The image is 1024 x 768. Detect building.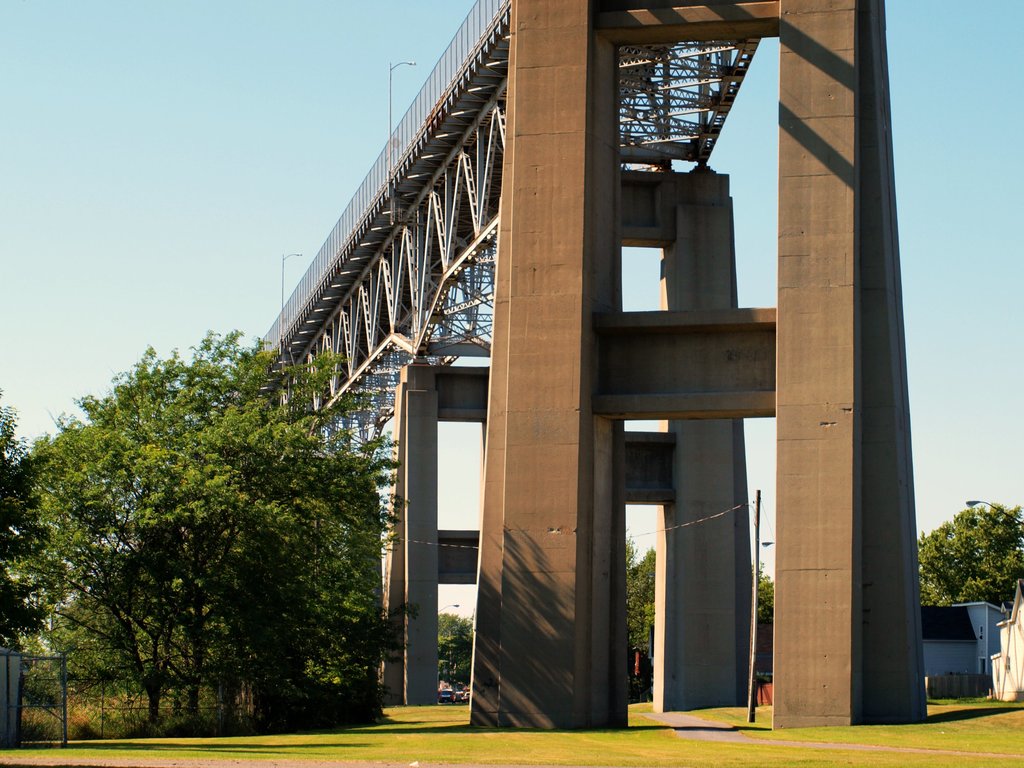
Detection: (x1=920, y1=602, x2=1009, y2=701).
